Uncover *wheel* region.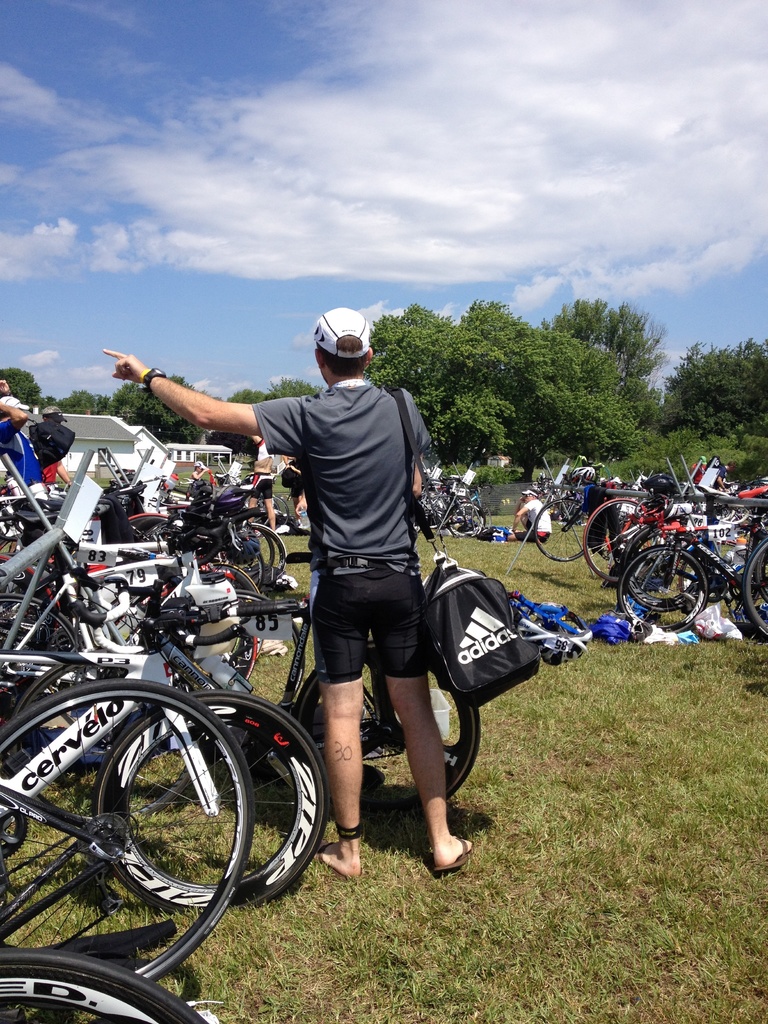
Uncovered: rect(233, 588, 307, 732).
